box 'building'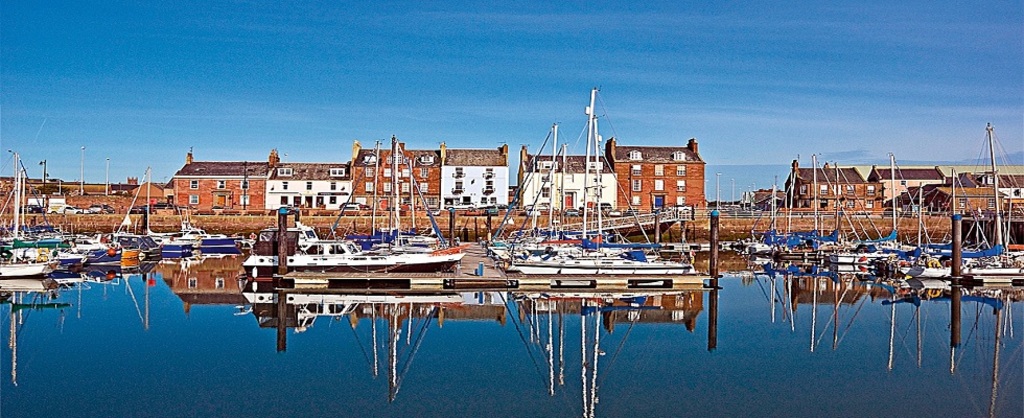
left=161, top=144, right=509, bottom=214
